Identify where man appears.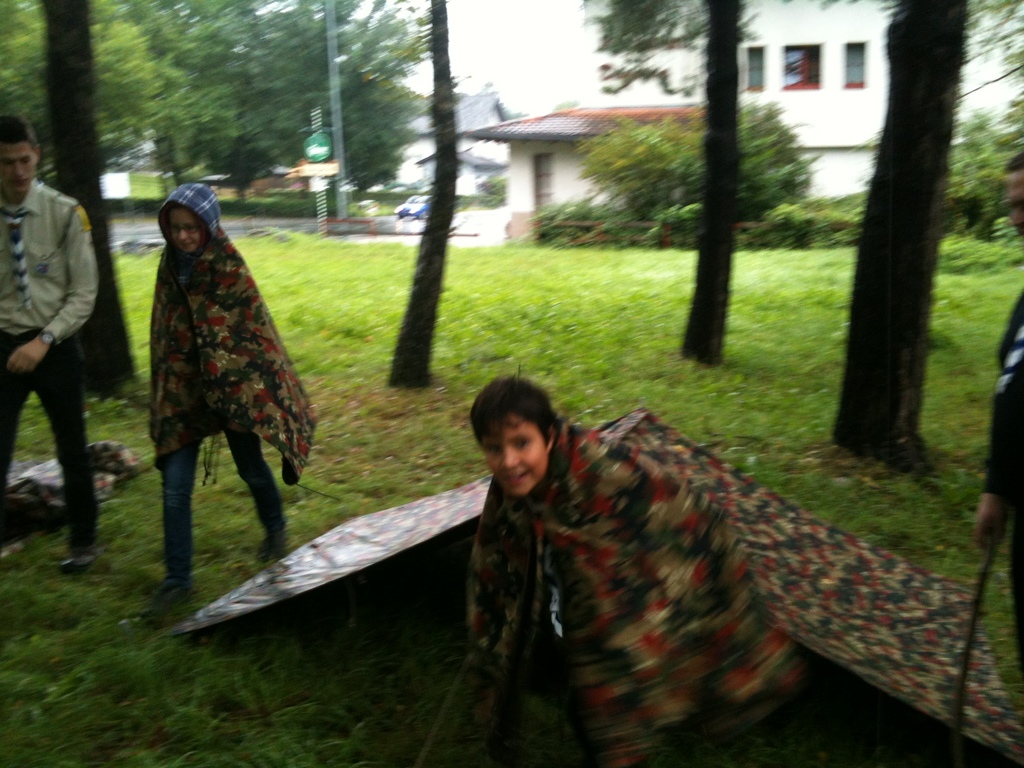
Appears at <bbox>0, 110, 117, 590</bbox>.
